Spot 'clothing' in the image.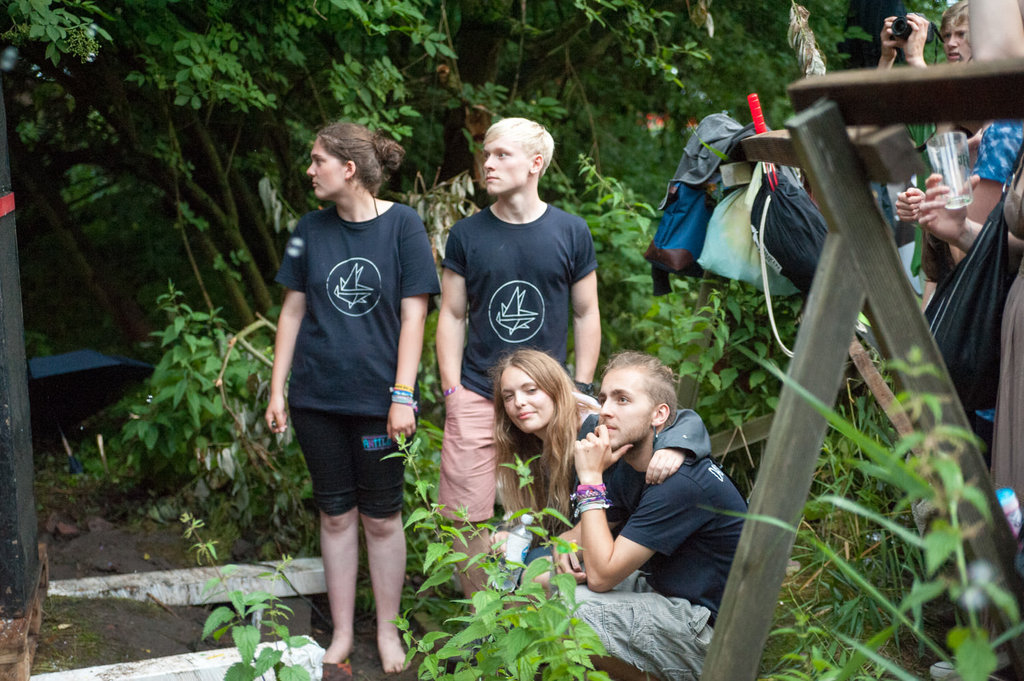
'clothing' found at [x1=974, y1=112, x2=1012, y2=186].
